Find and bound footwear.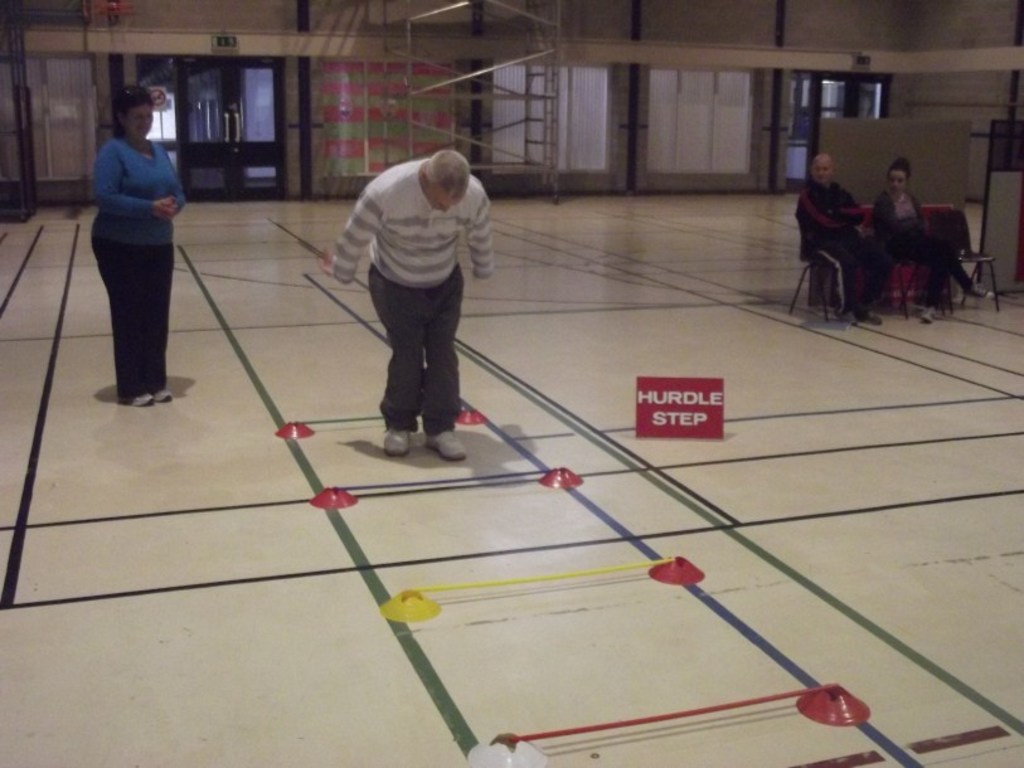
Bound: pyautogui.locateOnScreen(922, 307, 936, 321).
